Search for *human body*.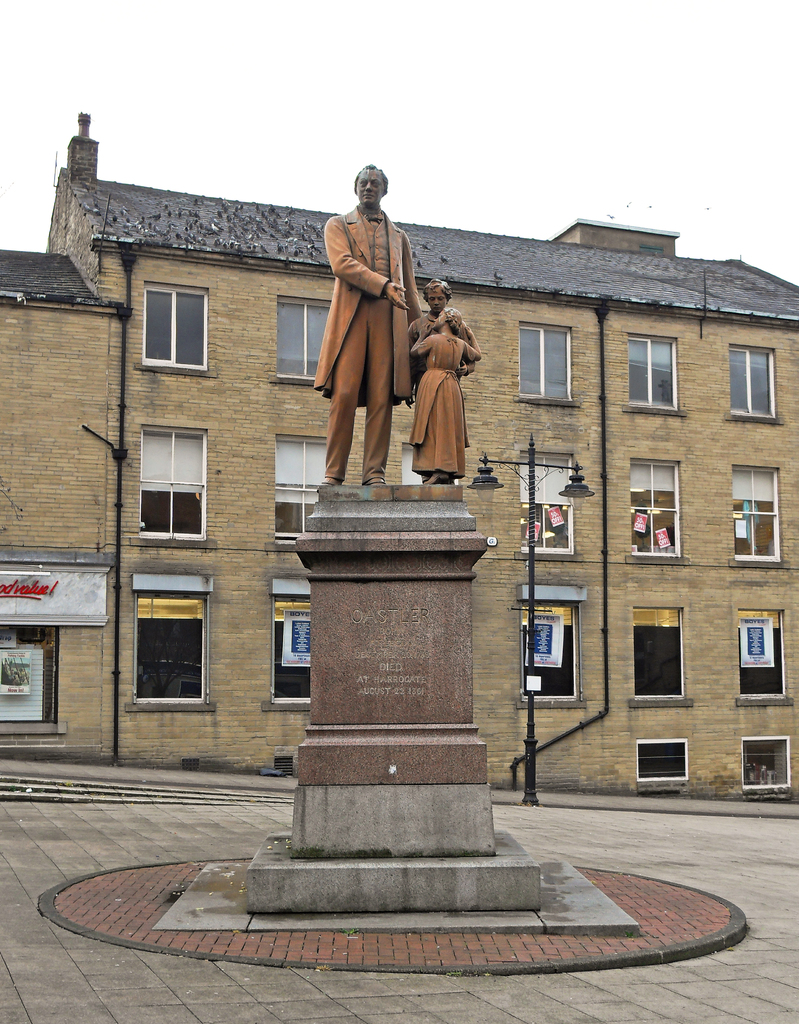
Found at pyautogui.locateOnScreen(420, 323, 469, 487).
